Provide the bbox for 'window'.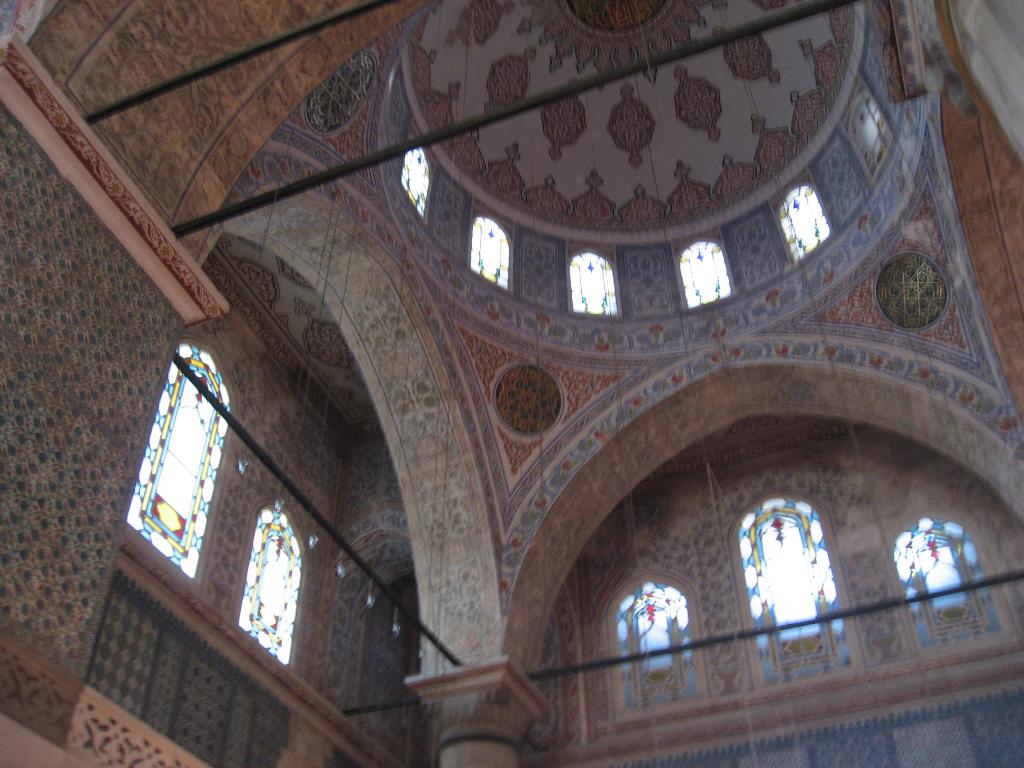
122:323:248:595.
